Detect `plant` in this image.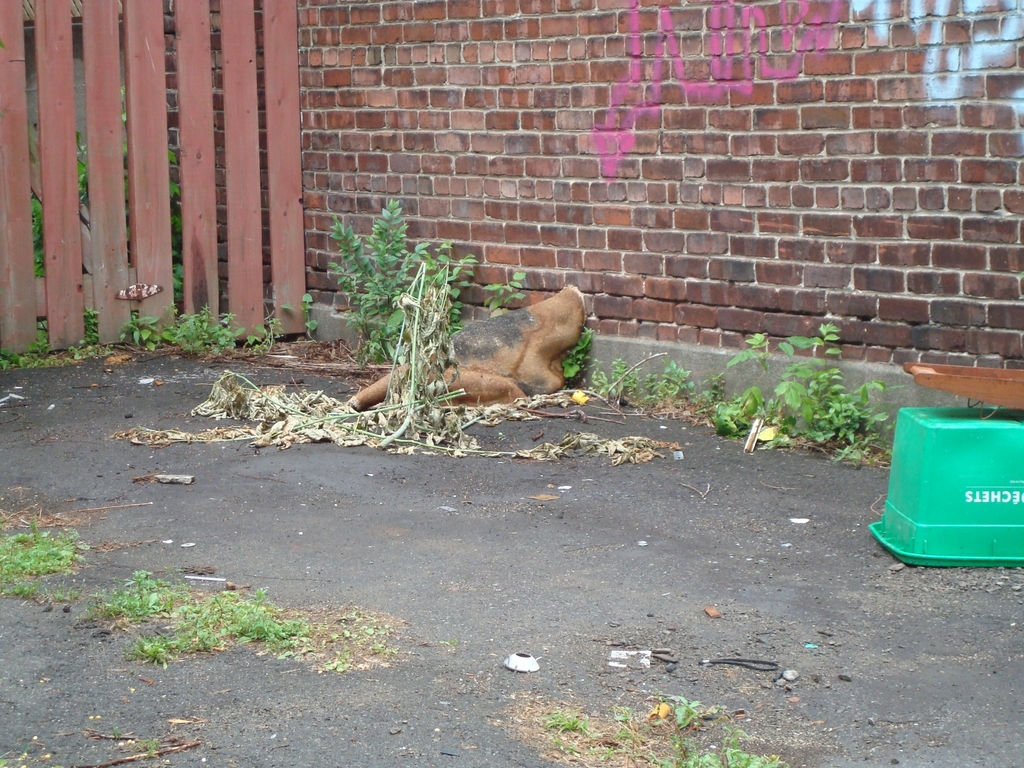
Detection: bbox=[78, 309, 115, 347].
